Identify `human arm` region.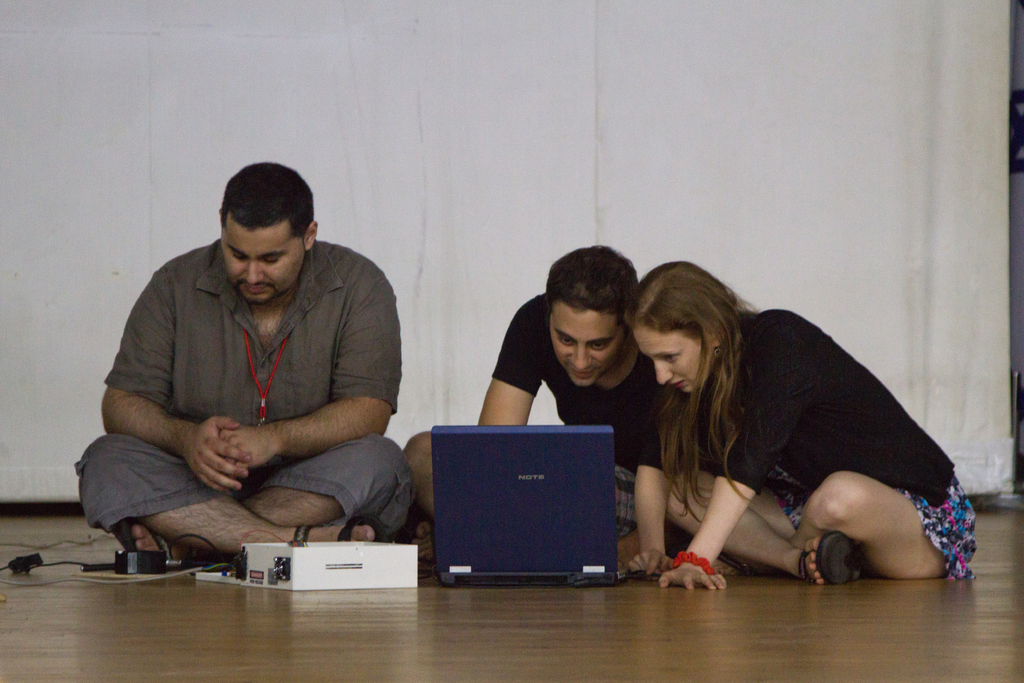
Region: region(614, 360, 684, 577).
